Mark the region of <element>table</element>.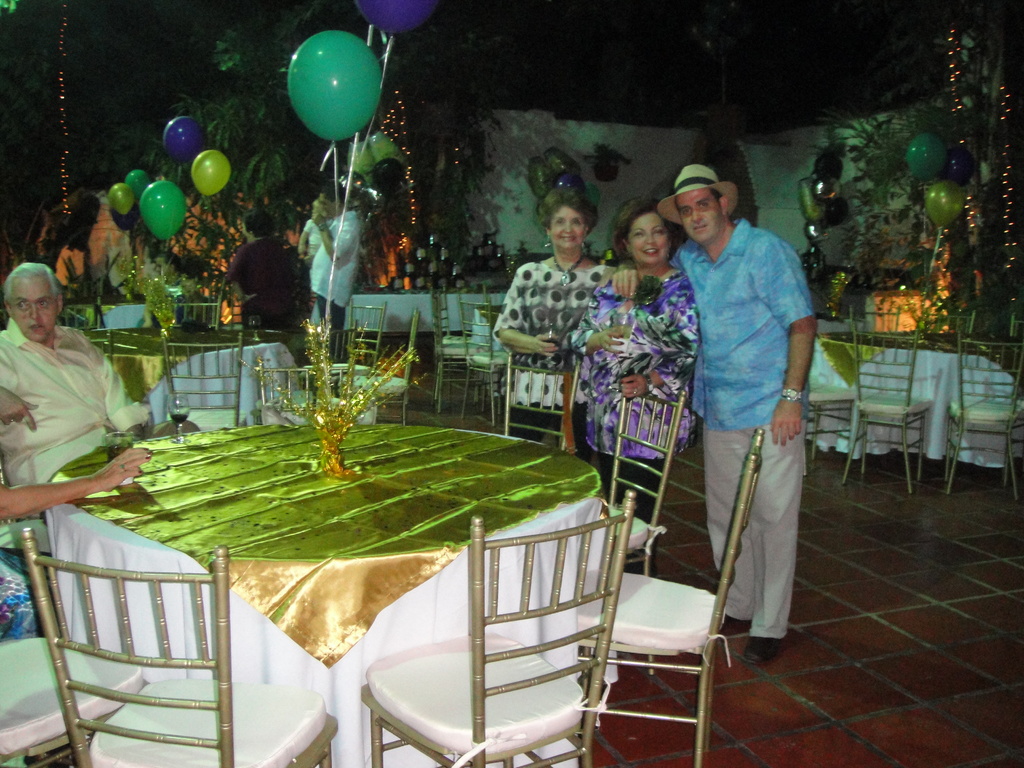
Region: pyautogui.locateOnScreen(811, 335, 1013, 467).
